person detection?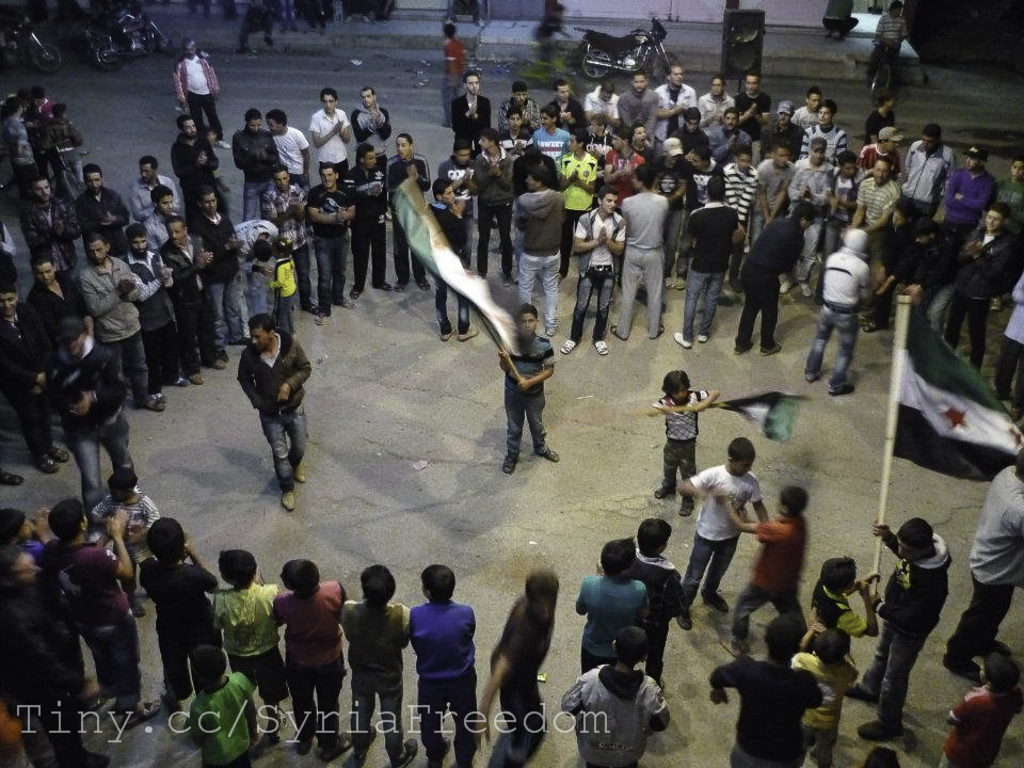
816,207,886,396
